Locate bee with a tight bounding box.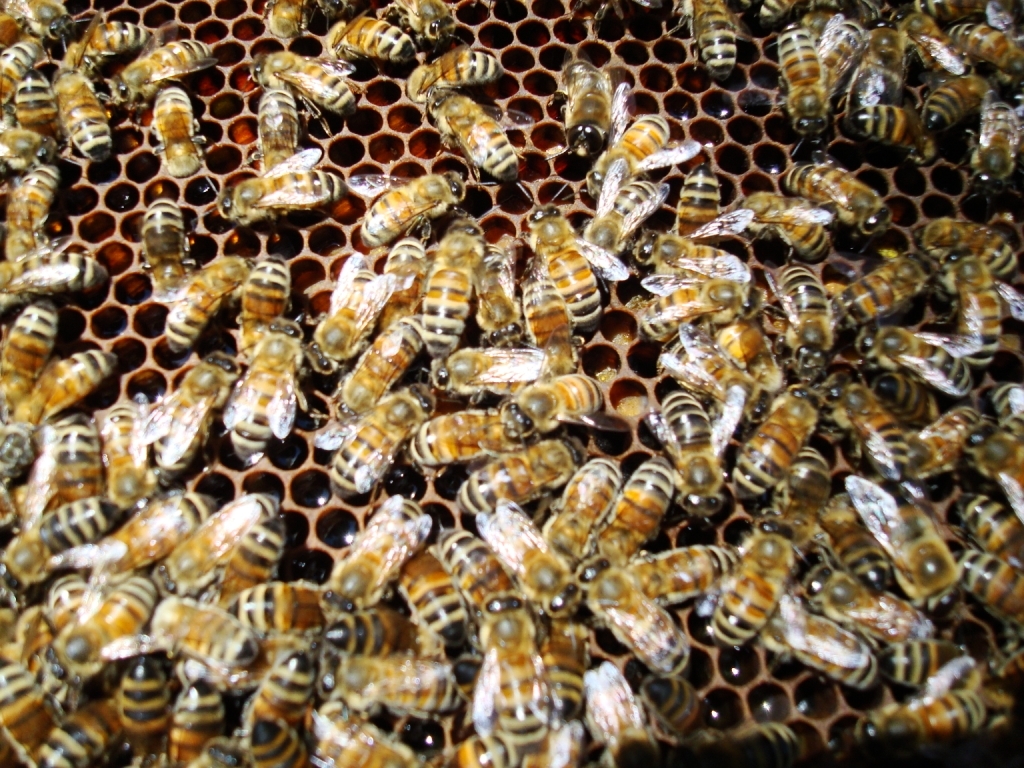
<region>436, 505, 515, 608</region>.
